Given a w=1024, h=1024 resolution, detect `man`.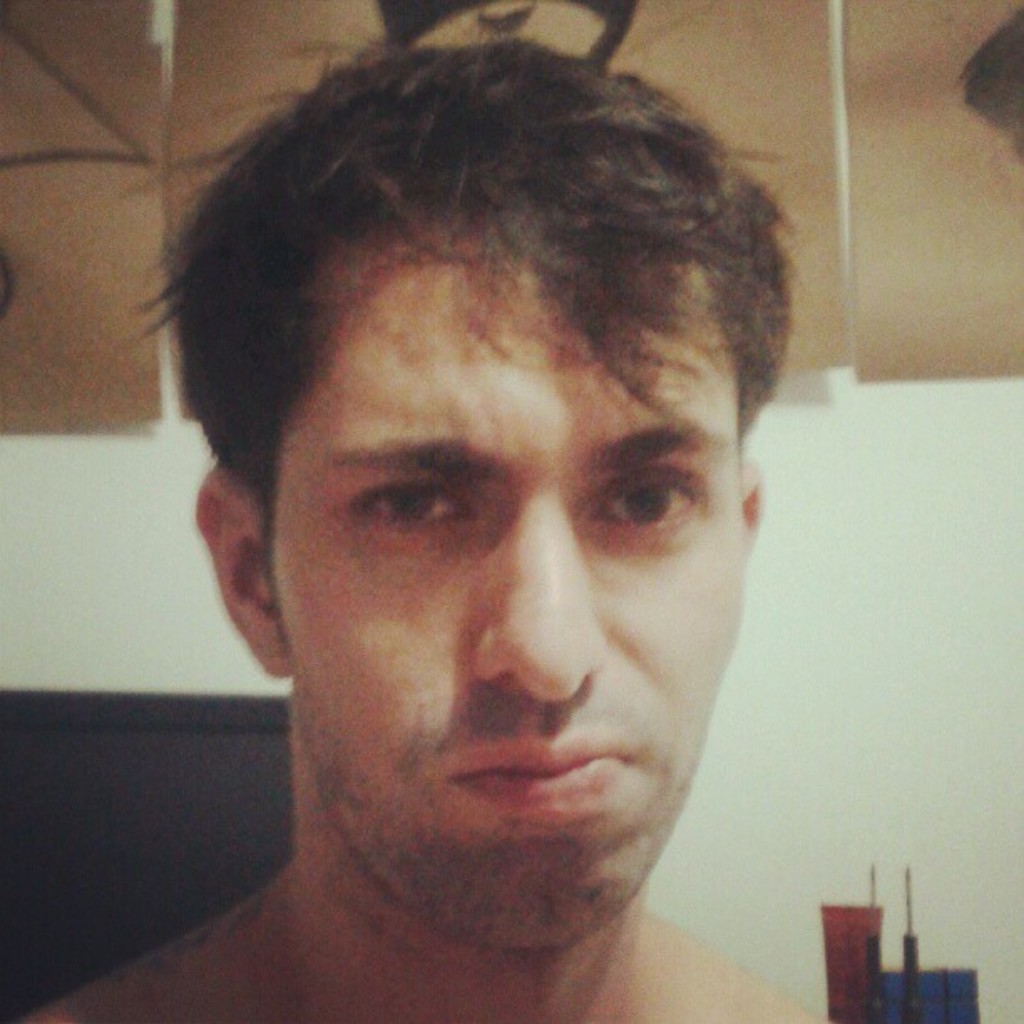
detection(5, 65, 929, 1023).
